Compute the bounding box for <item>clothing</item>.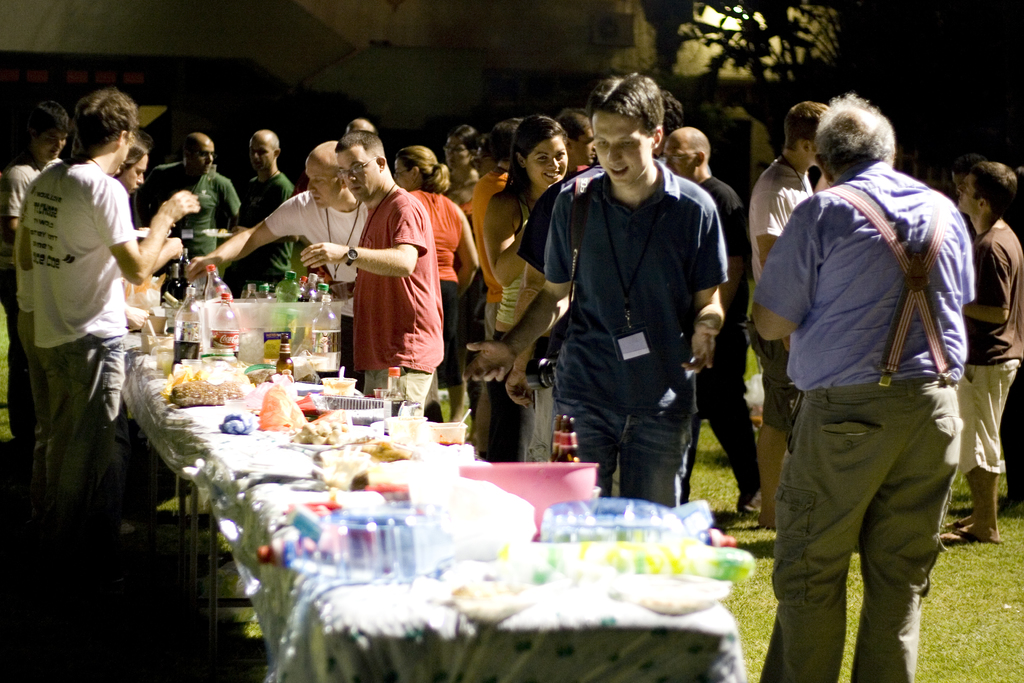
bbox=[457, 194, 500, 325].
